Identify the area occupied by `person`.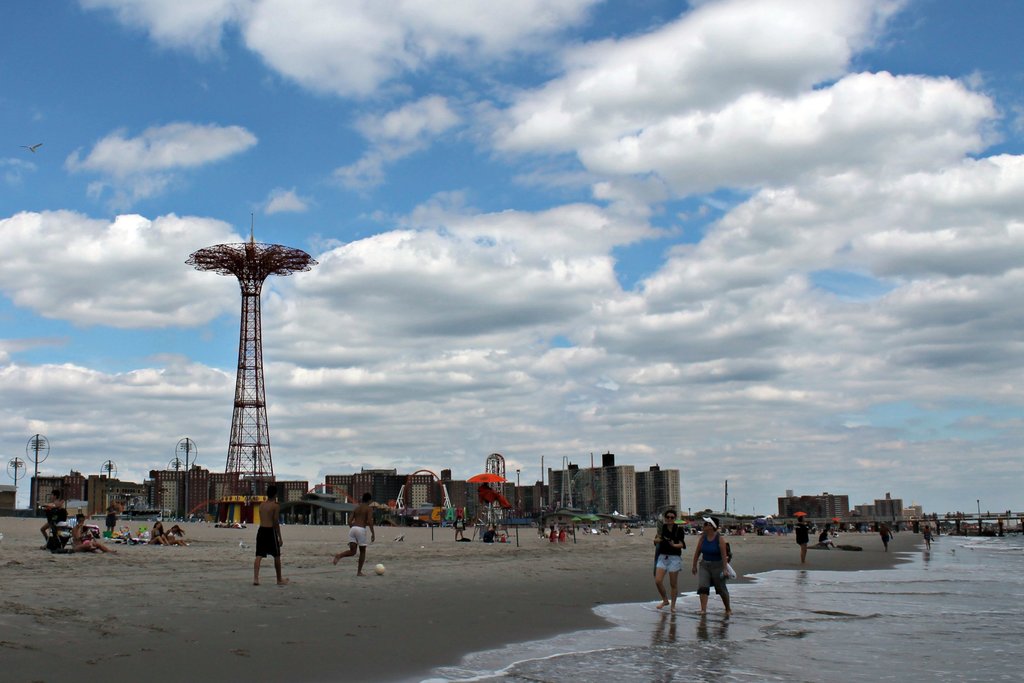
Area: 334,491,378,577.
